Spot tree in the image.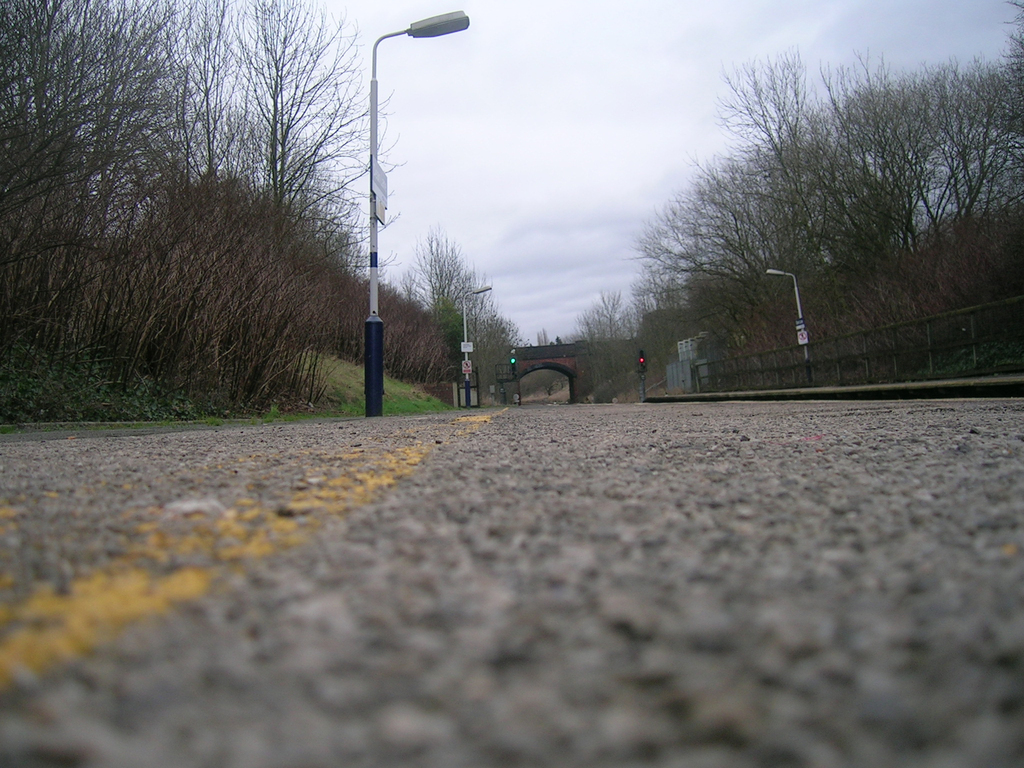
tree found at left=408, top=226, right=515, bottom=402.
